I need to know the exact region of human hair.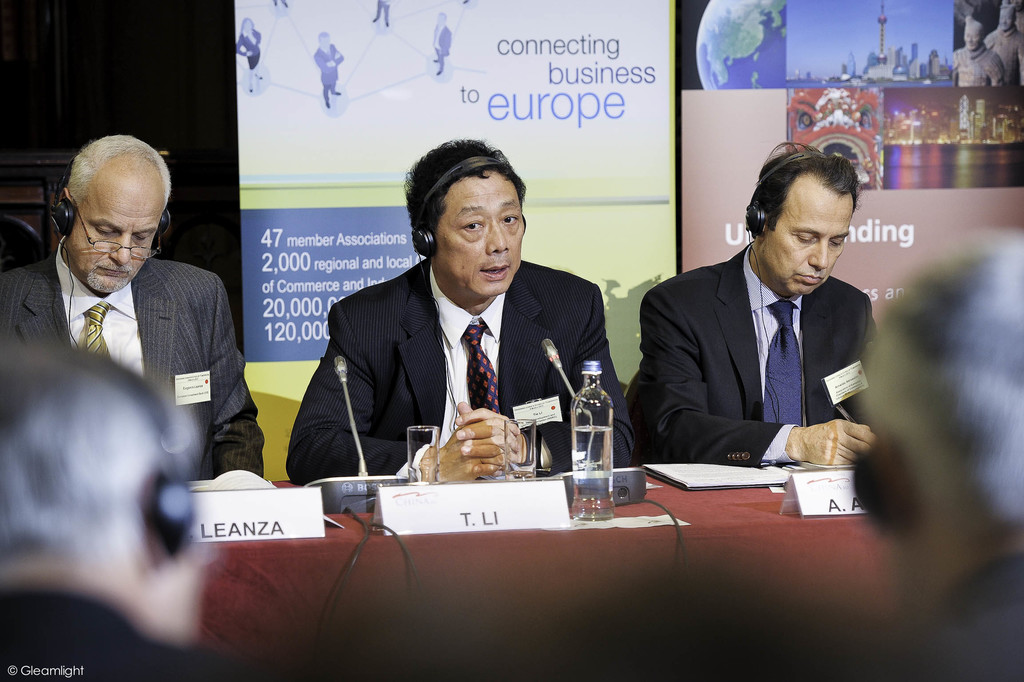
Region: (385,125,531,256).
